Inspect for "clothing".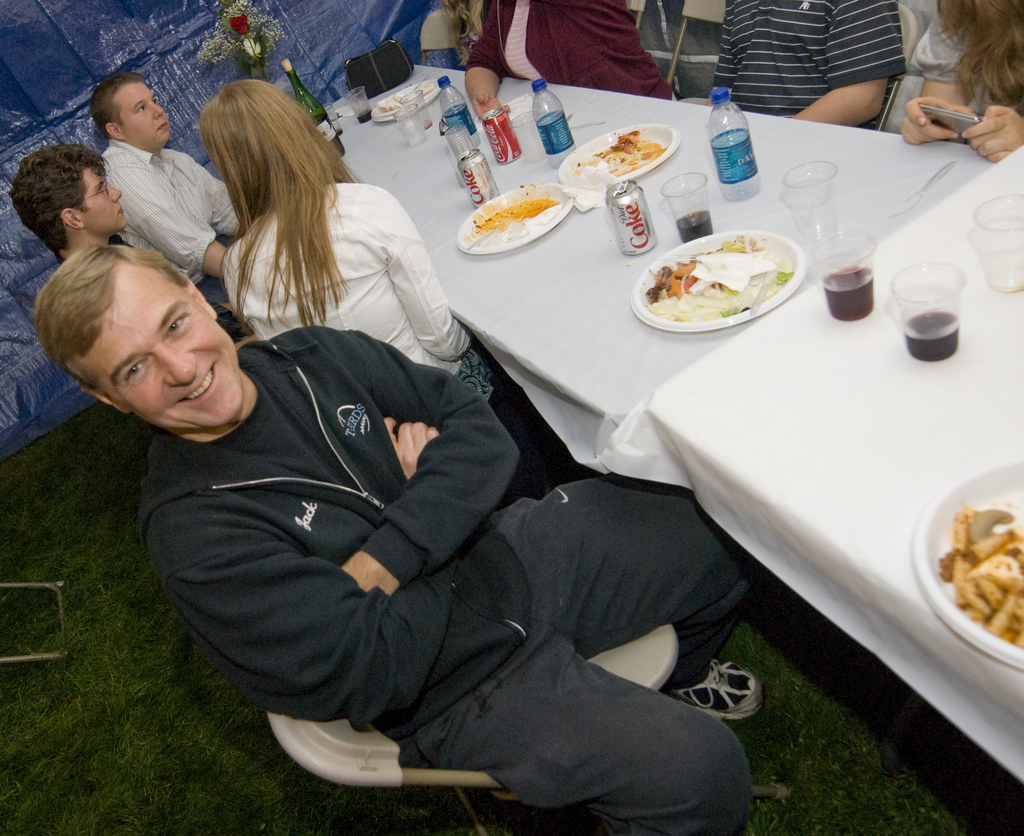
Inspection: x1=623 y1=0 x2=730 y2=111.
